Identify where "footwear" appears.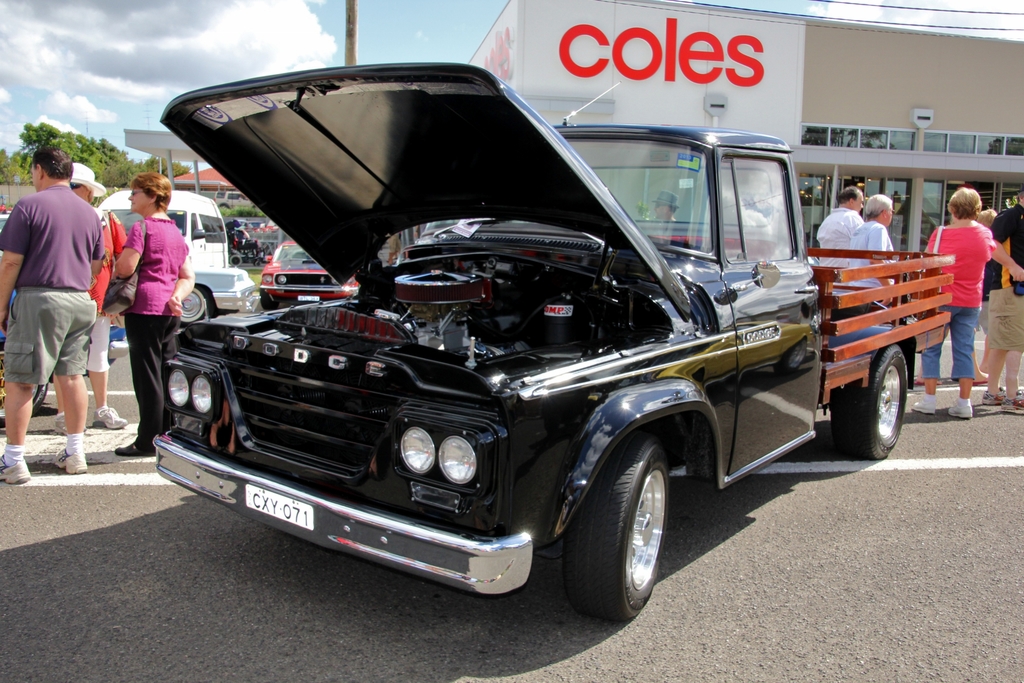
Appears at (x1=947, y1=400, x2=972, y2=418).
